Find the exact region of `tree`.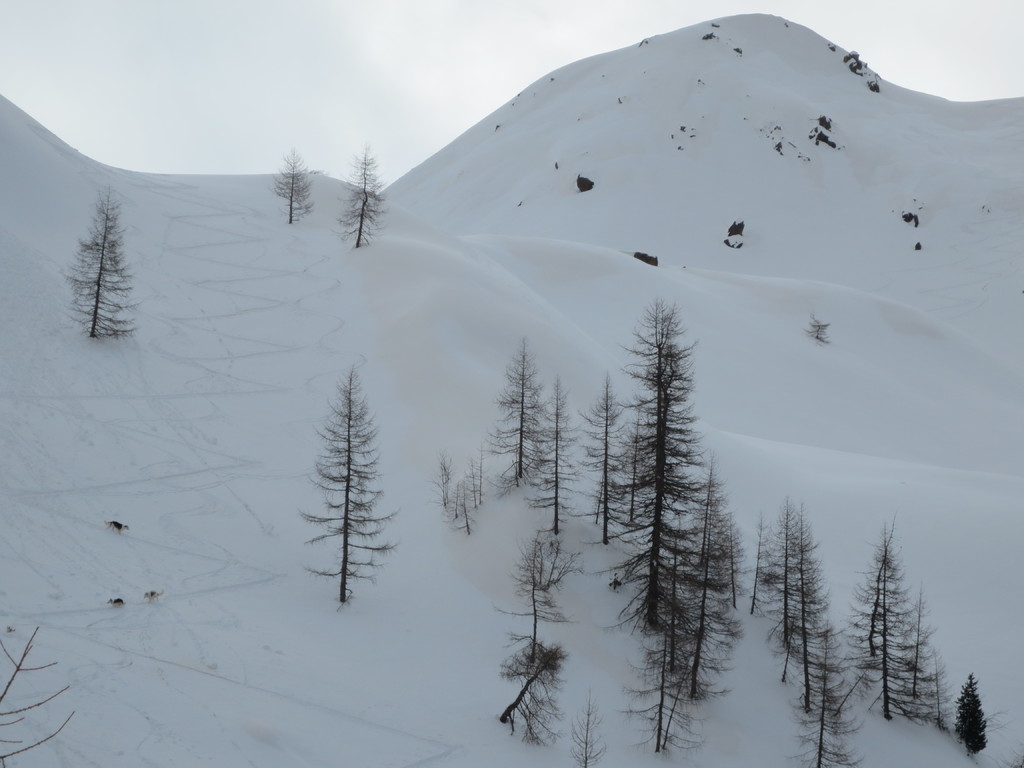
Exact region: <box>289,357,397,623</box>.
